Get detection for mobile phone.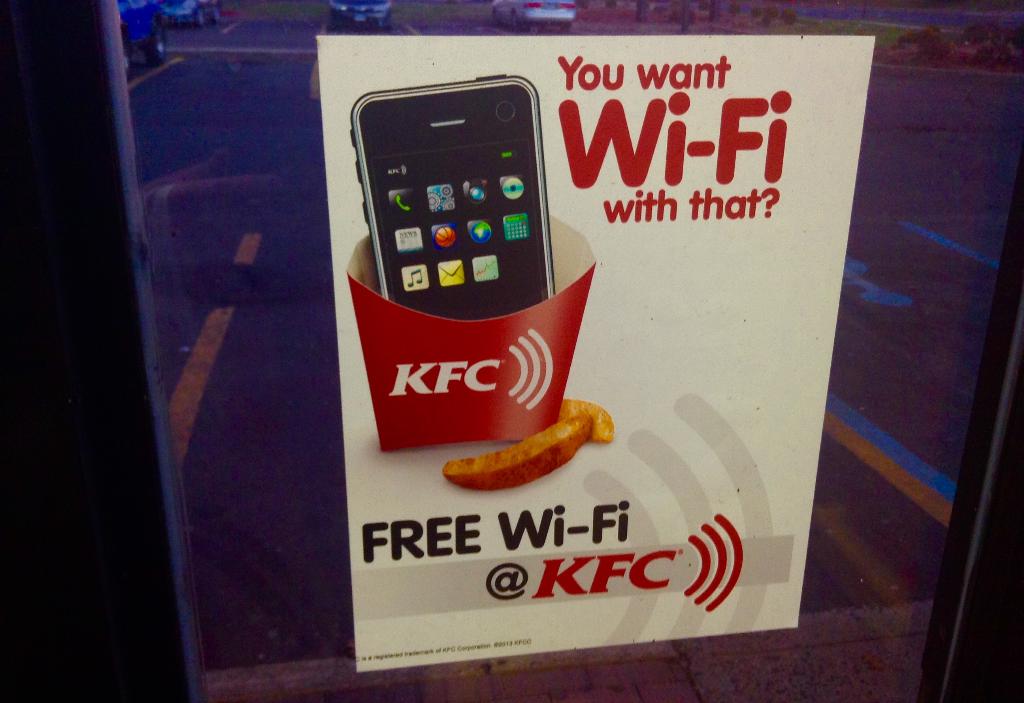
Detection: <box>349,85,575,323</box>.
